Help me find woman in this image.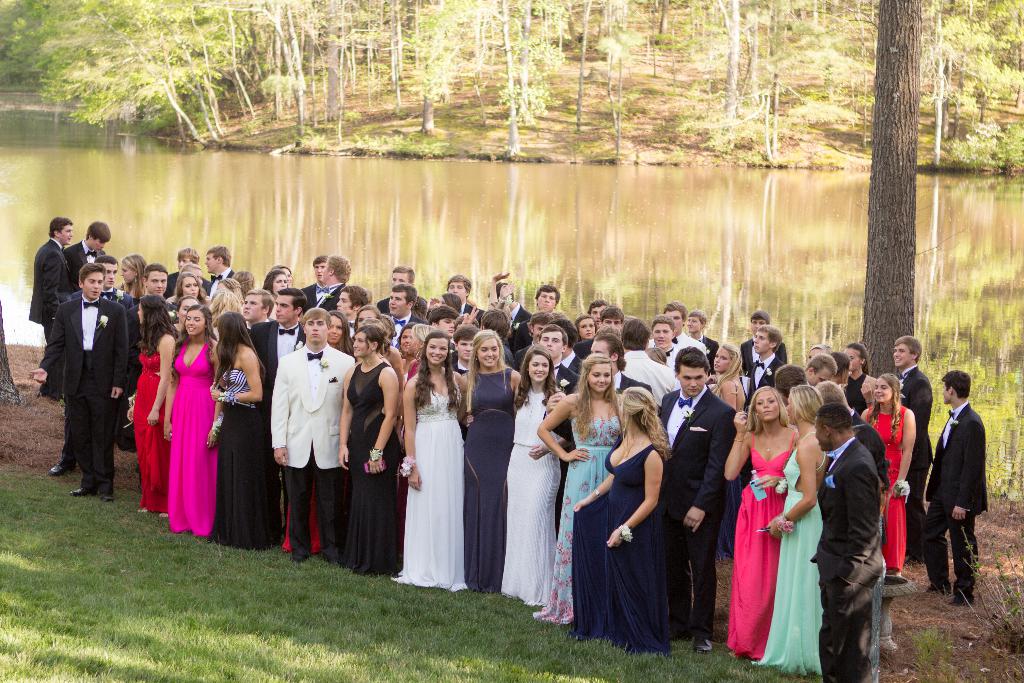
Found it: {"x1": 862, "y1": 371, "x2": 916, "y2": 572}.
